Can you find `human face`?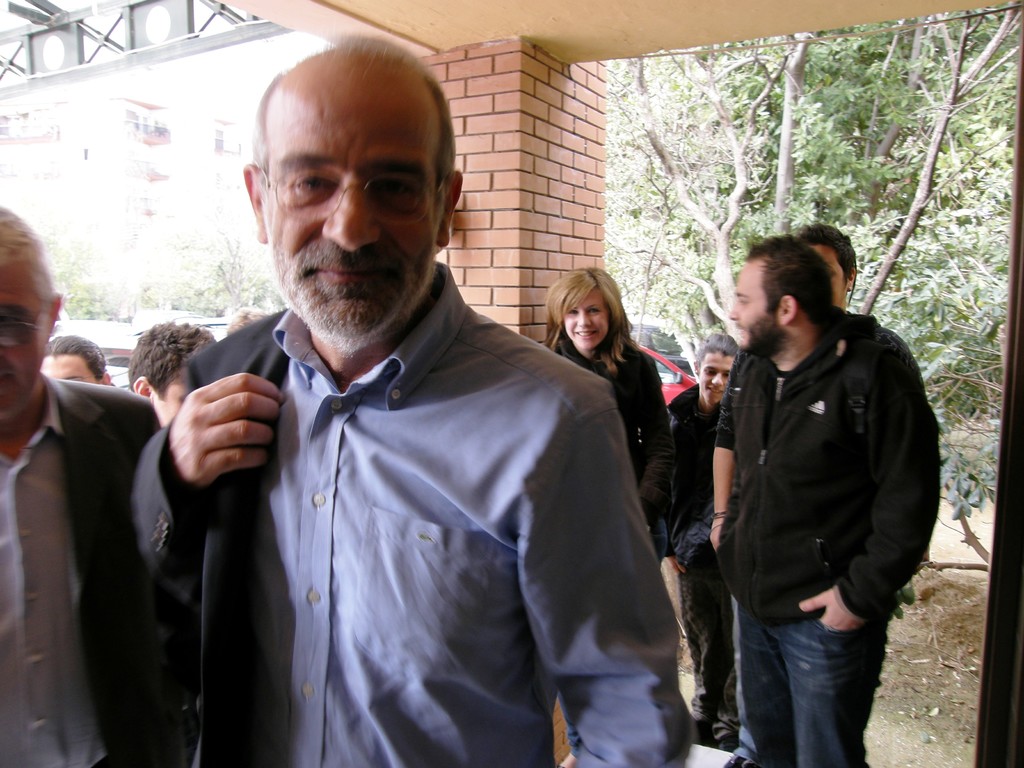
Yes, bounding box: select_region(260, 61, 443, 335).
